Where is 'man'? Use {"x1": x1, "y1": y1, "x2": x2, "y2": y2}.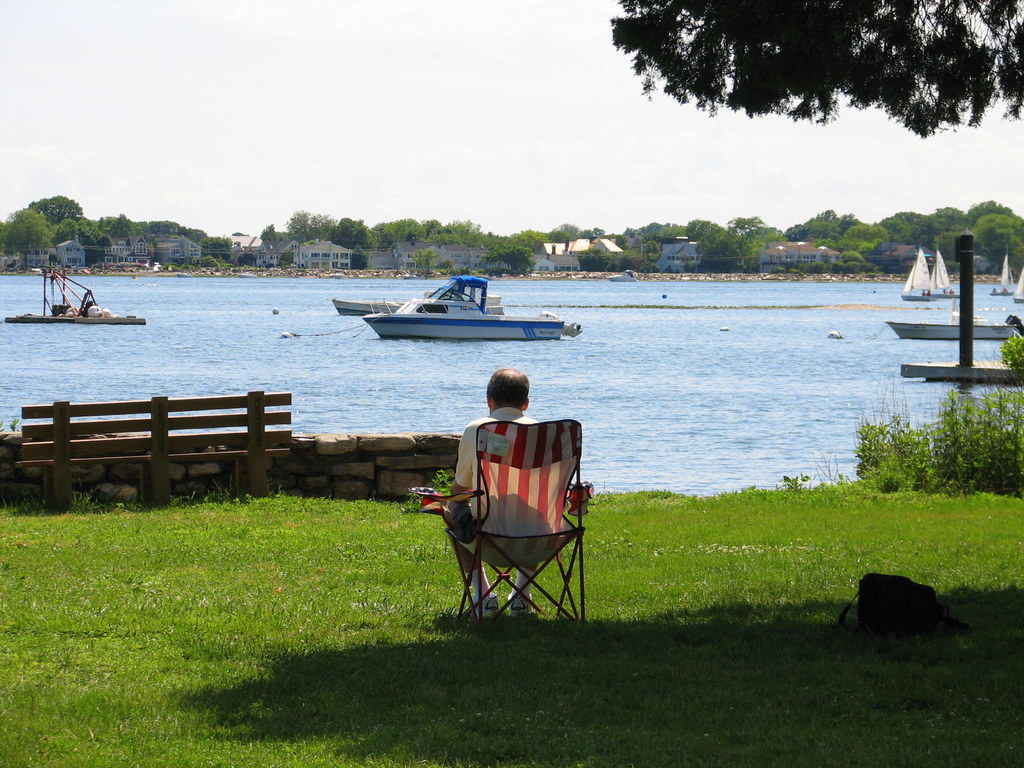
{"x1": 426, "y1": 367, "x2": 598, "y2": 621}.
